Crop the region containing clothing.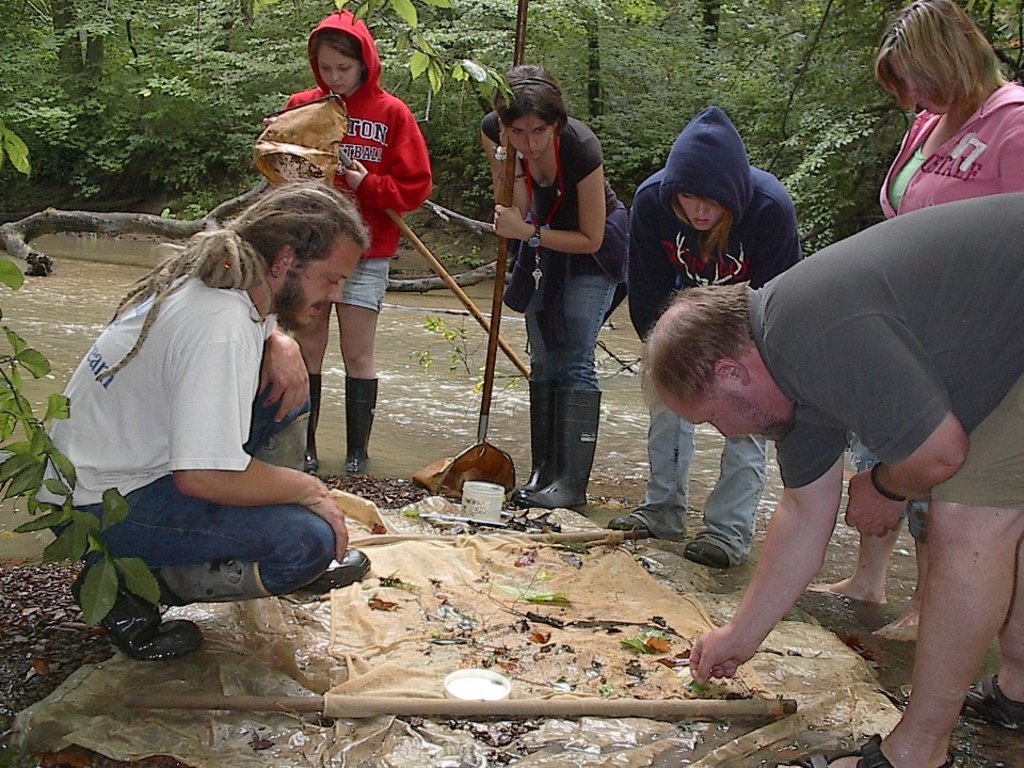
Crop region: [x1=76, y1=229, x2=325, y2=569].
